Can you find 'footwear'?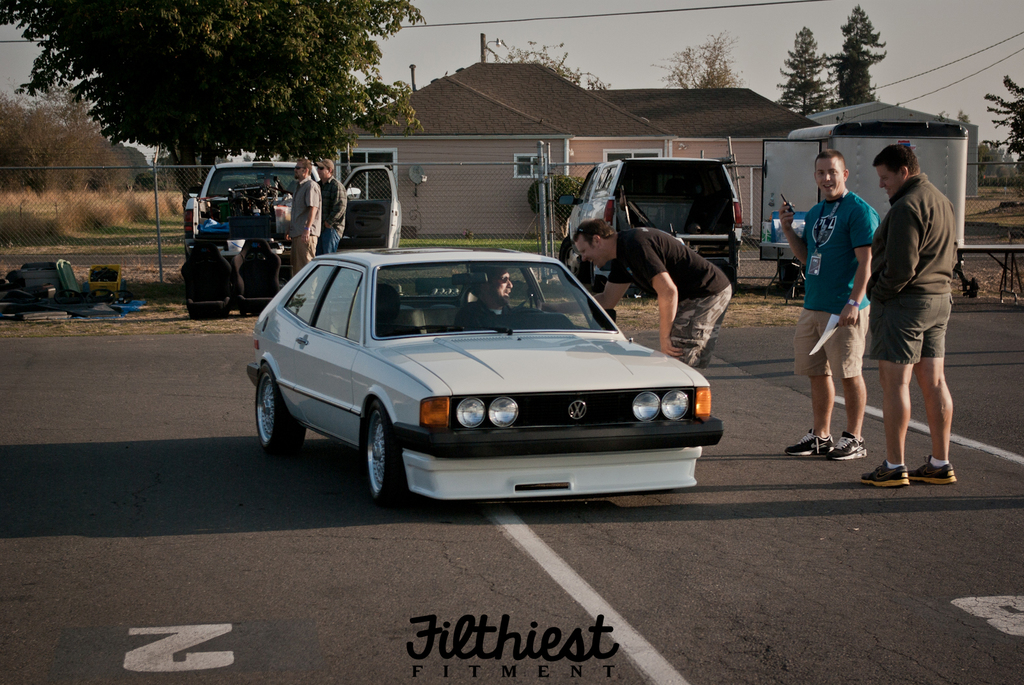
Yes, bounding box: (909, 457, 963, 489).
